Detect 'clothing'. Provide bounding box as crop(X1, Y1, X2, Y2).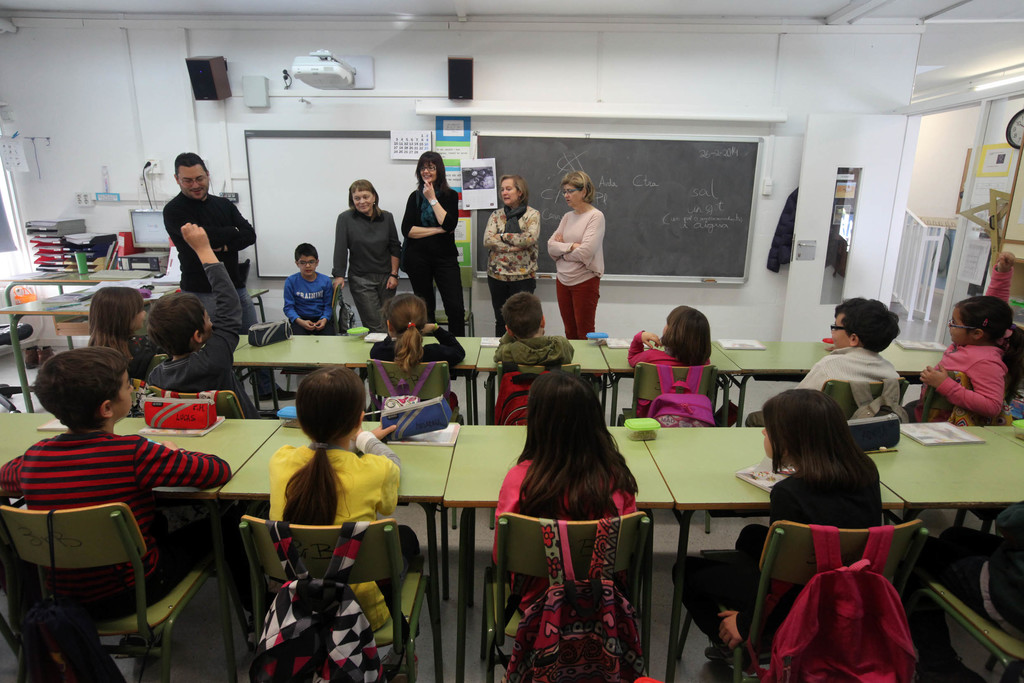
crop(673, 457, 883, 647).
